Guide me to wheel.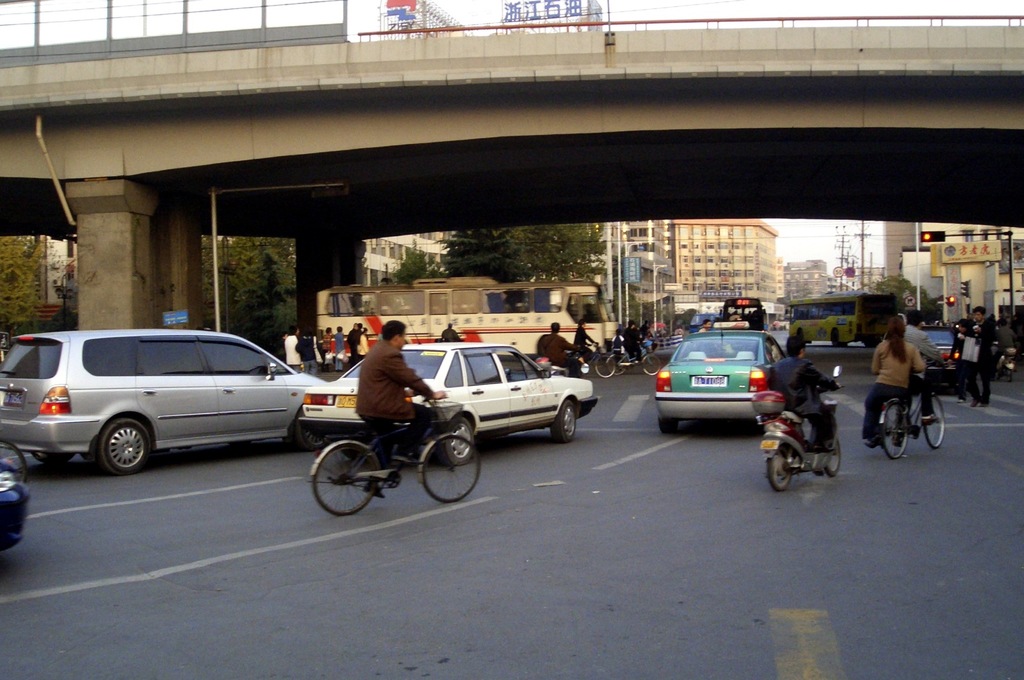
Guidance: (641, 356, 664, 374).
